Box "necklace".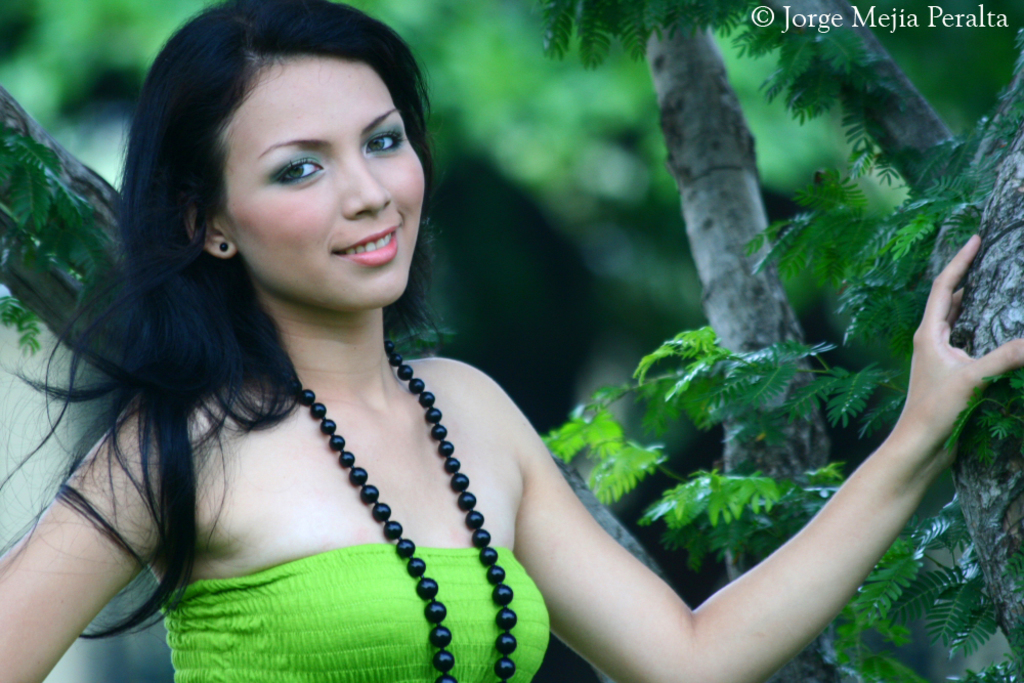
bbox=(288, 332, 543, 640).
